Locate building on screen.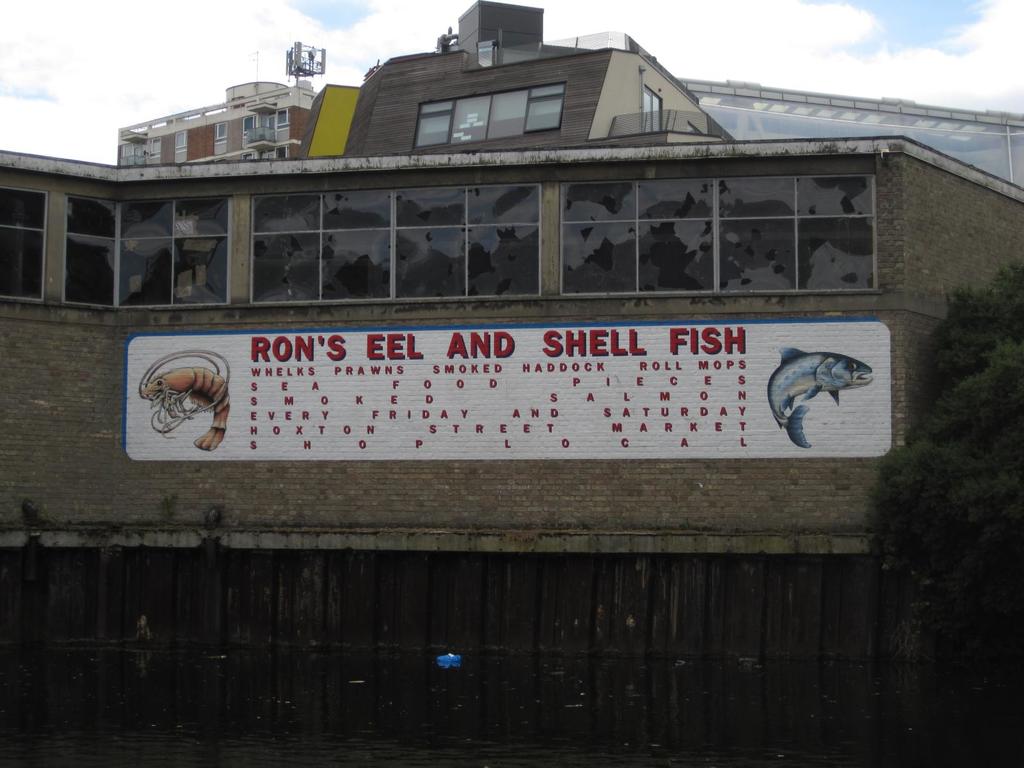
On screen at 0, 2, 1023, 767.
